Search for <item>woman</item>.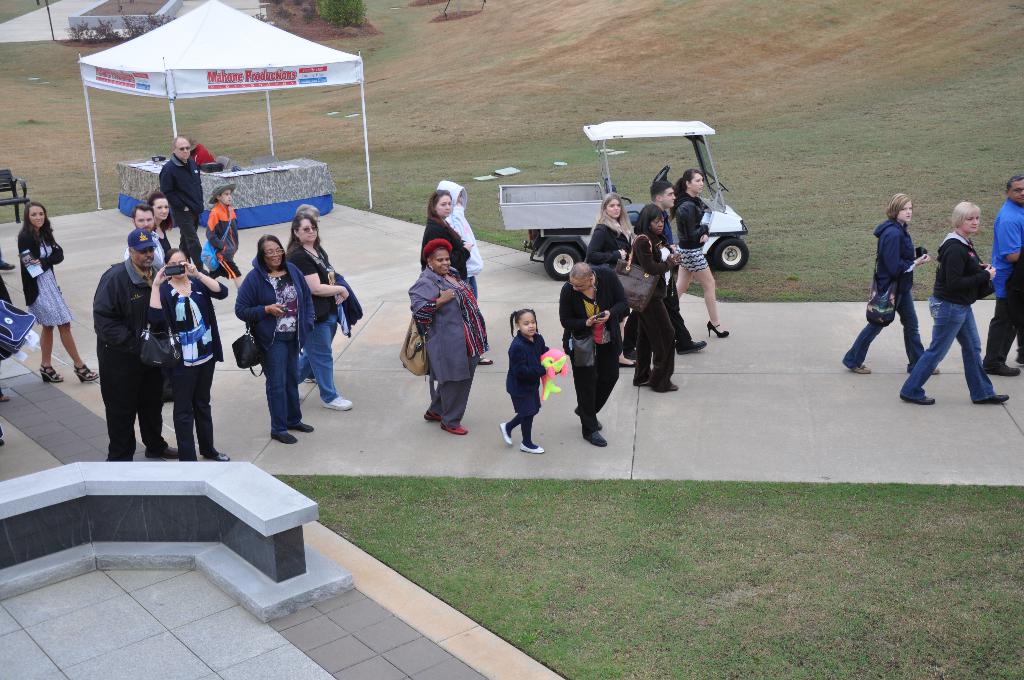
Found at bbox=(294, 201, 320, 240).
